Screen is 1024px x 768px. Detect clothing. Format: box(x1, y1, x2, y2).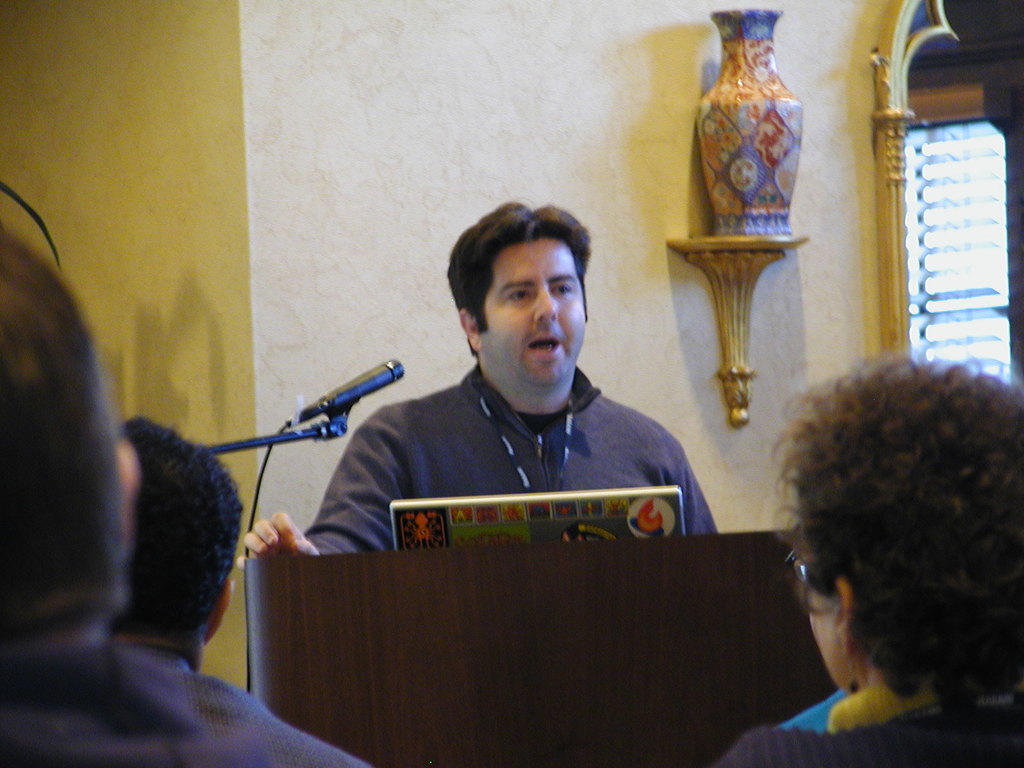
box(4, 639, 265, 767).
